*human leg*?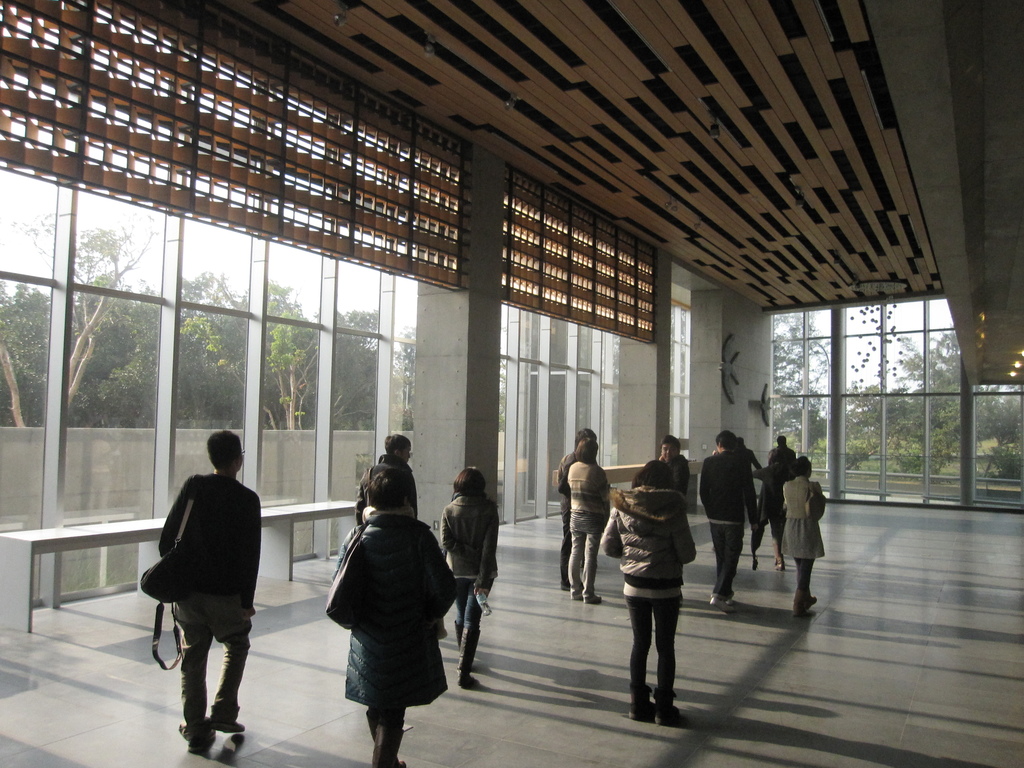
BBox(793, 555, 818, 614)
